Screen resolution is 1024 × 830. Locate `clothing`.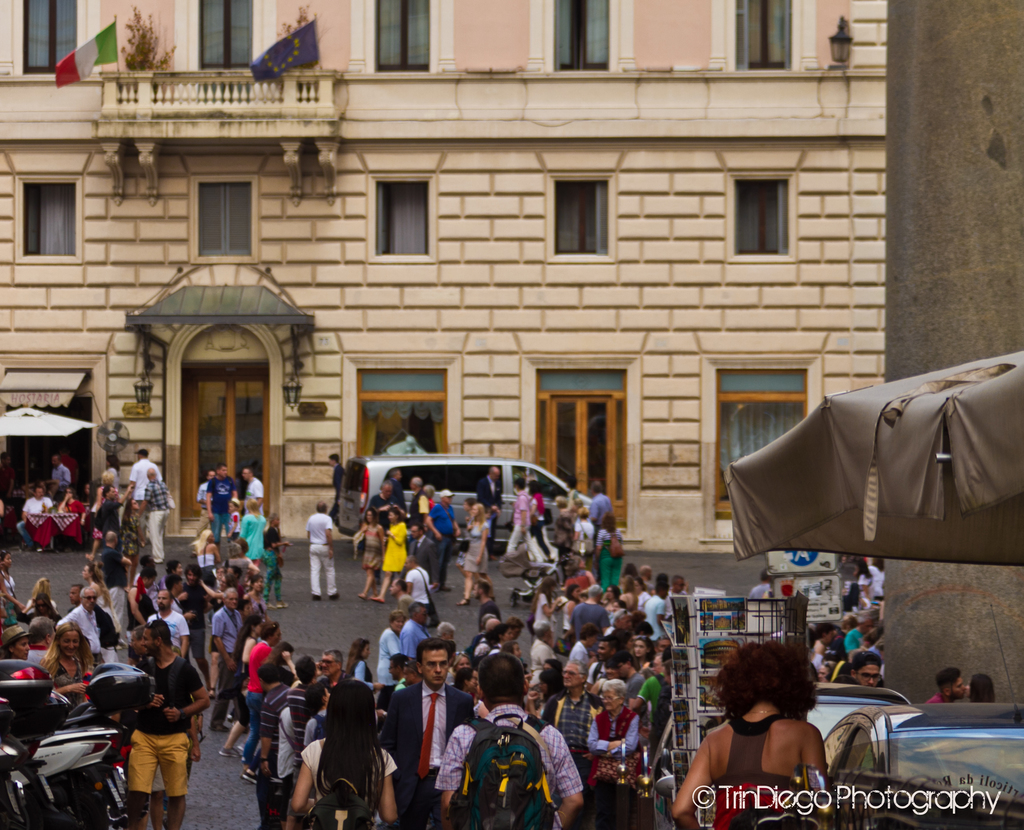
(x1=512, y1=502, x2=558, y2=582).
